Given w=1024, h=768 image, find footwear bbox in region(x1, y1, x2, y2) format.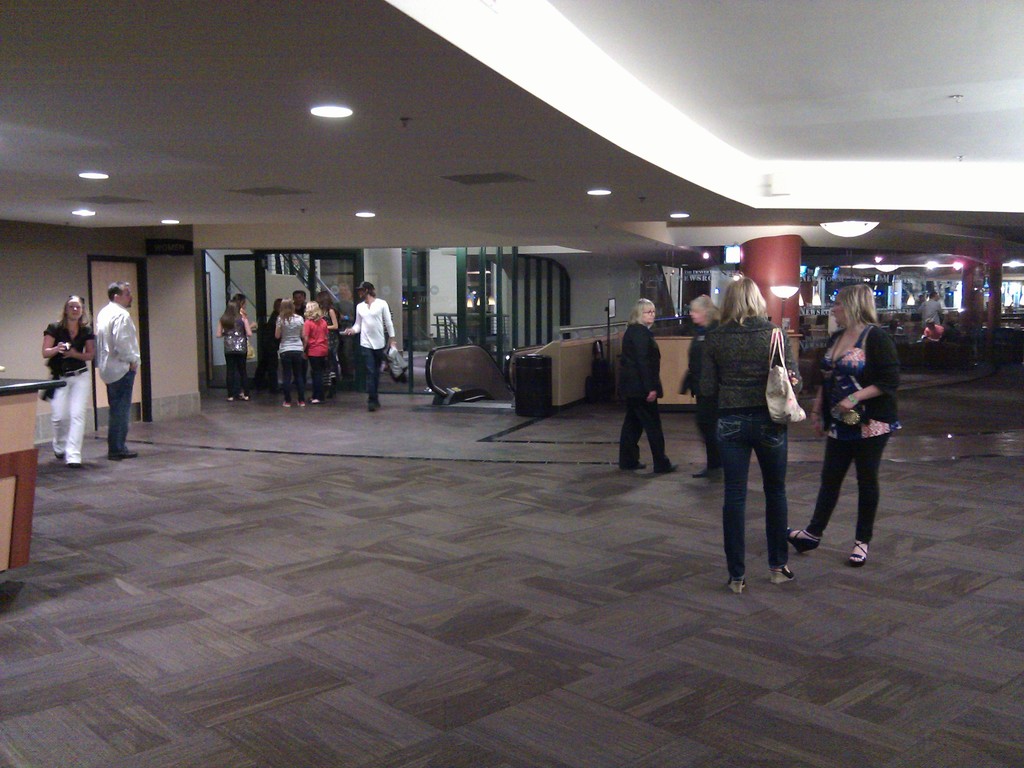
region(727, 579, 746, 595).
